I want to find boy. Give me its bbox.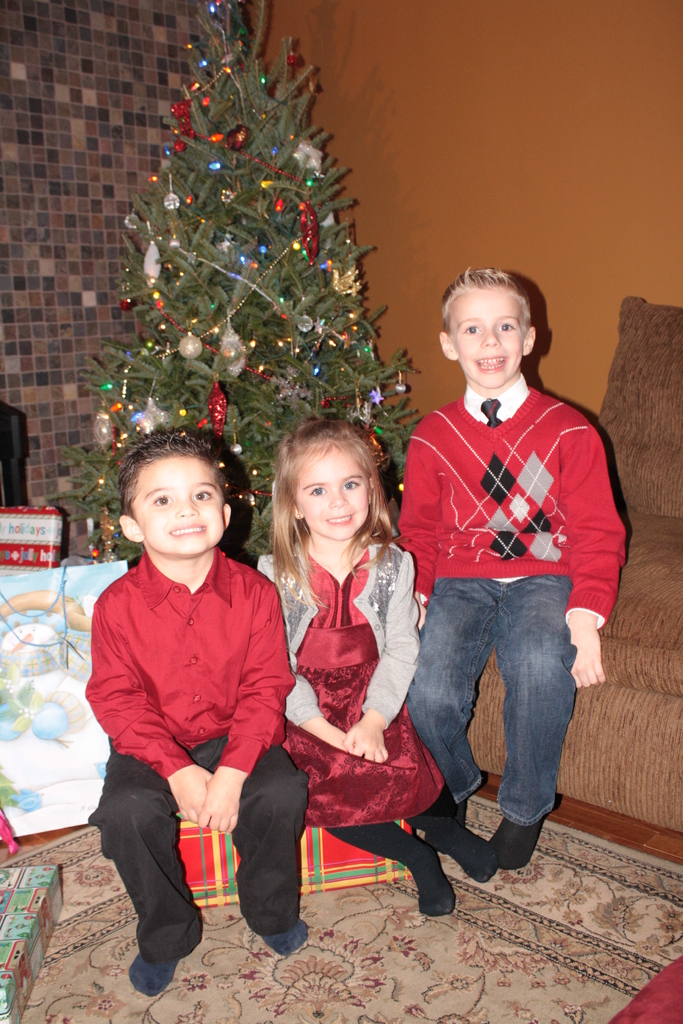
86,426,306,997.
